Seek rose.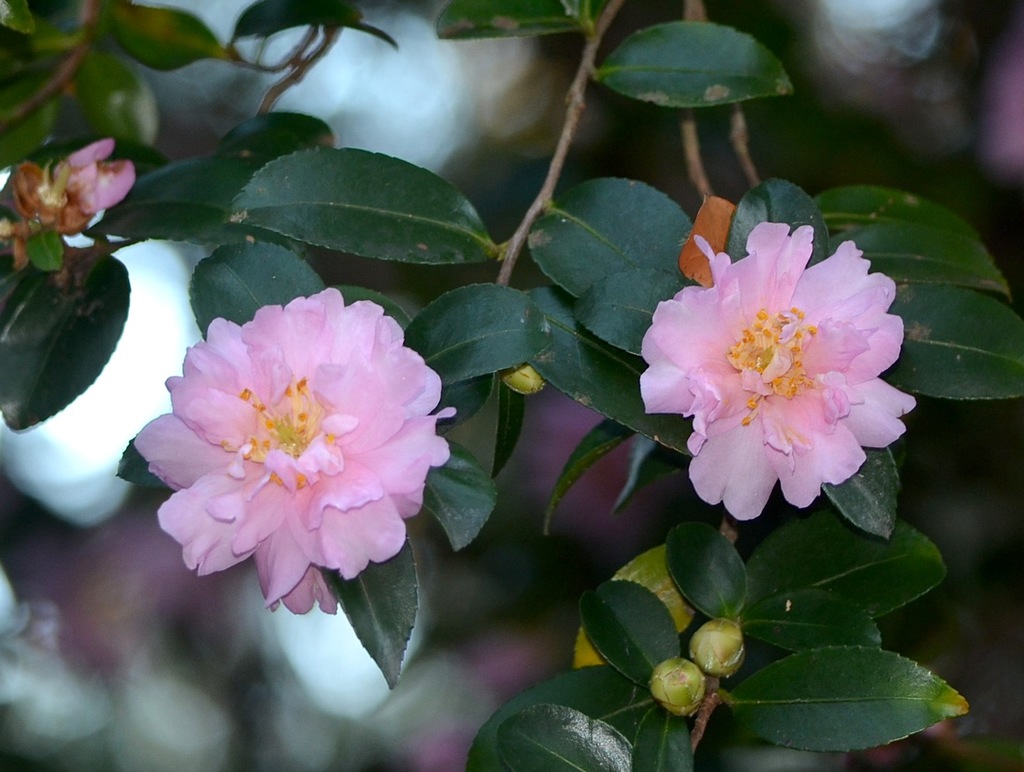
box(130, 288, 461, 618).
